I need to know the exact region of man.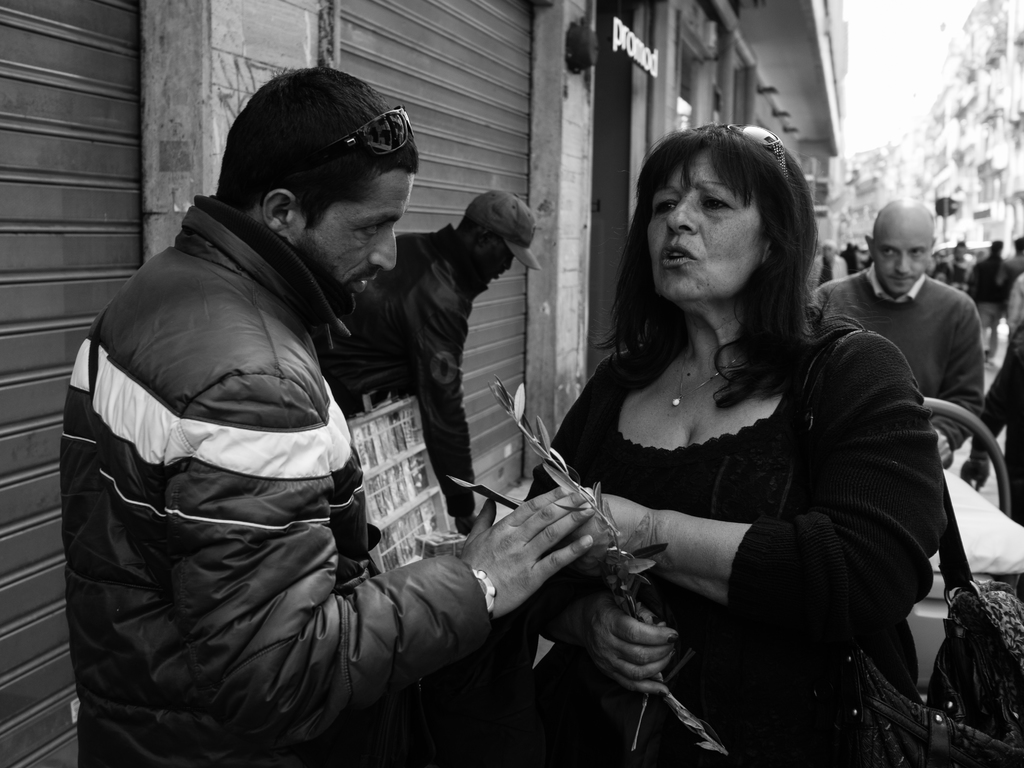
Region: 968,240,1023,373.
